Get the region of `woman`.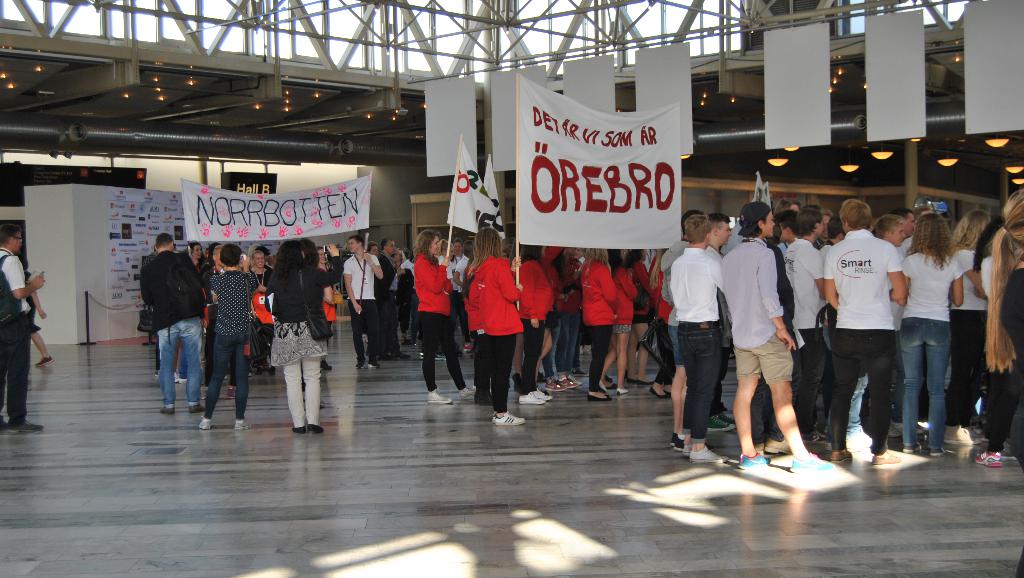
[left=604, top=250, right=630, bottom=394].
